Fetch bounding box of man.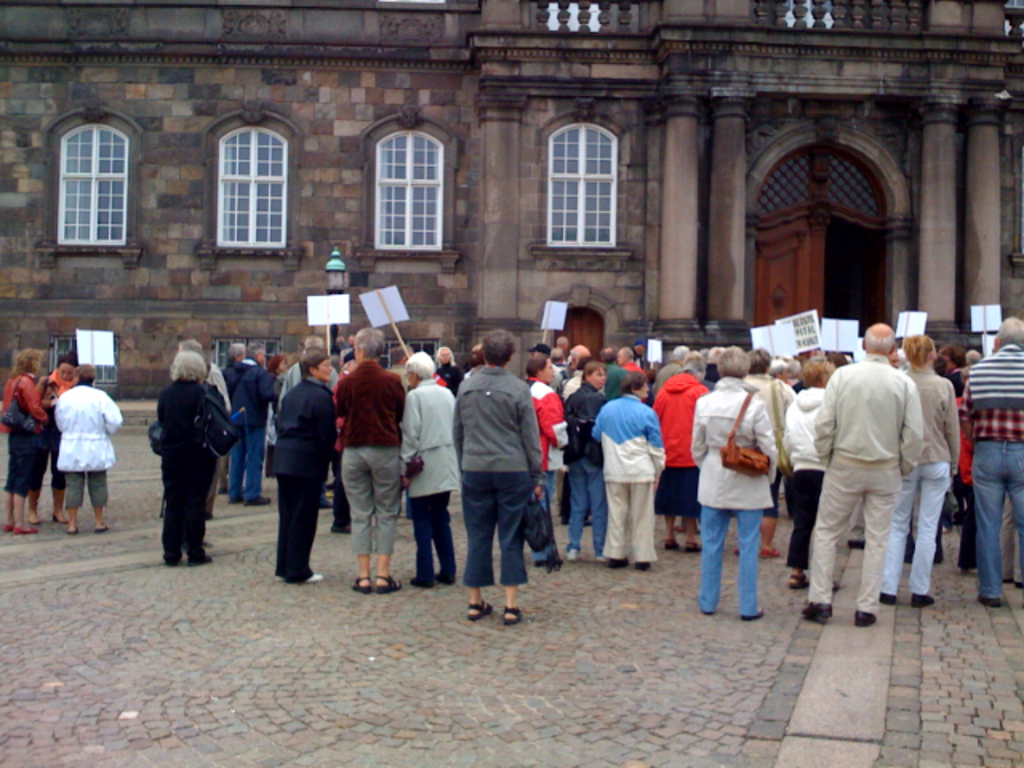
Bbox: (left=600, top=347, right=627, bottom=400).
